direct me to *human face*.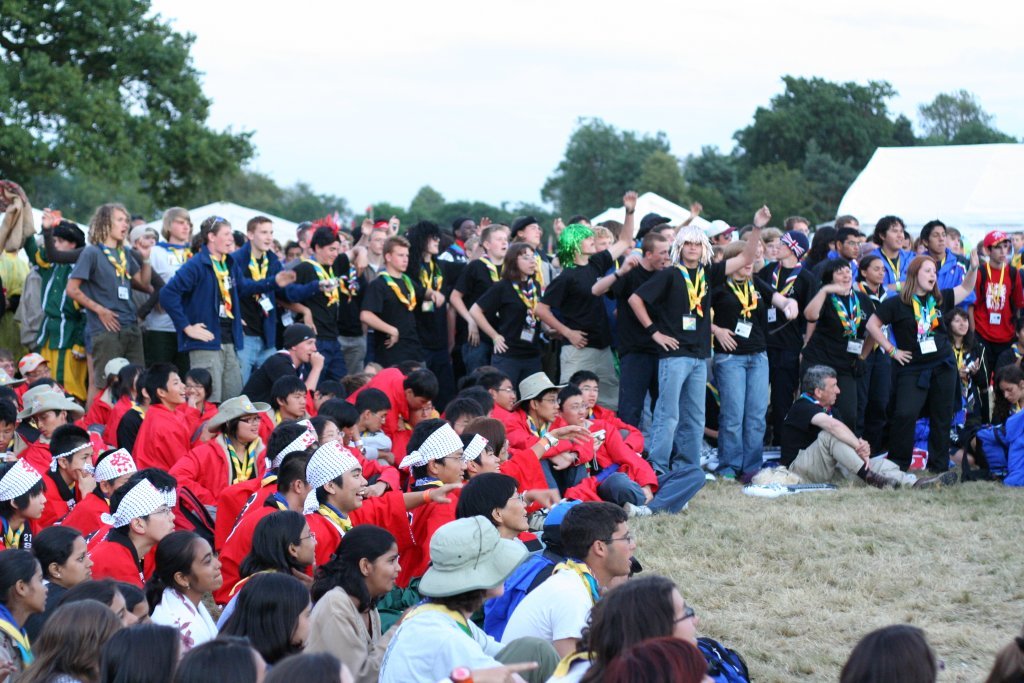
Direction: {"left": 28, "top": 360, "right": 55, "bottom": 378}.
